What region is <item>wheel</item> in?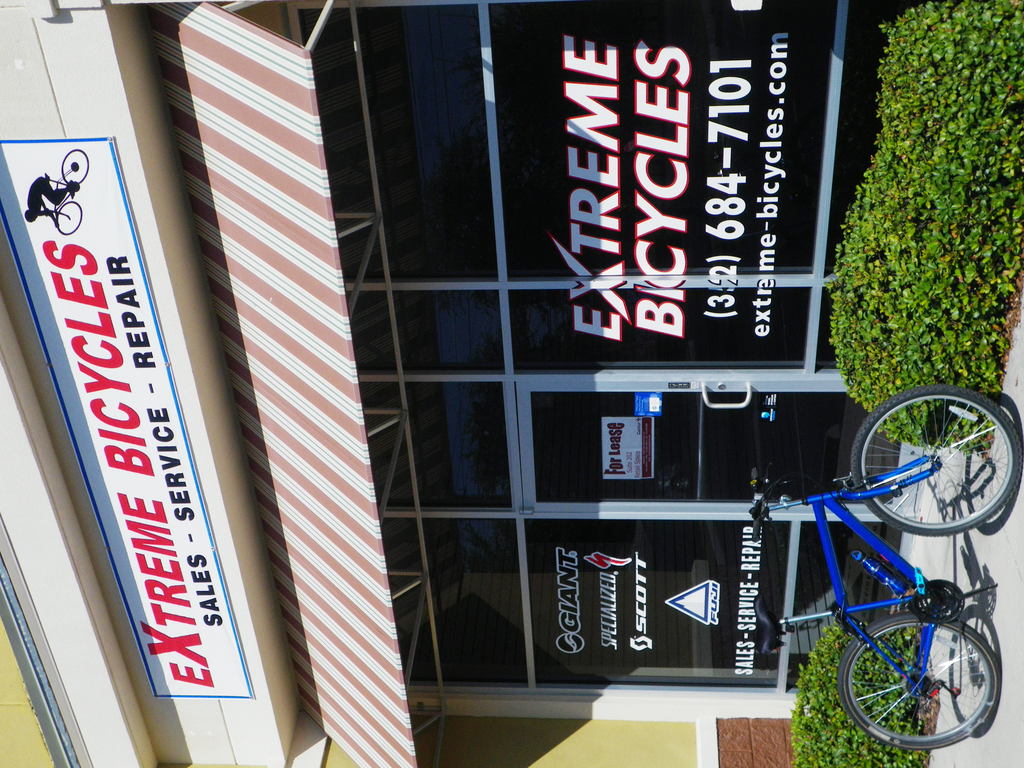
[x1=849, y1=388, x2=1023, y2=536].
